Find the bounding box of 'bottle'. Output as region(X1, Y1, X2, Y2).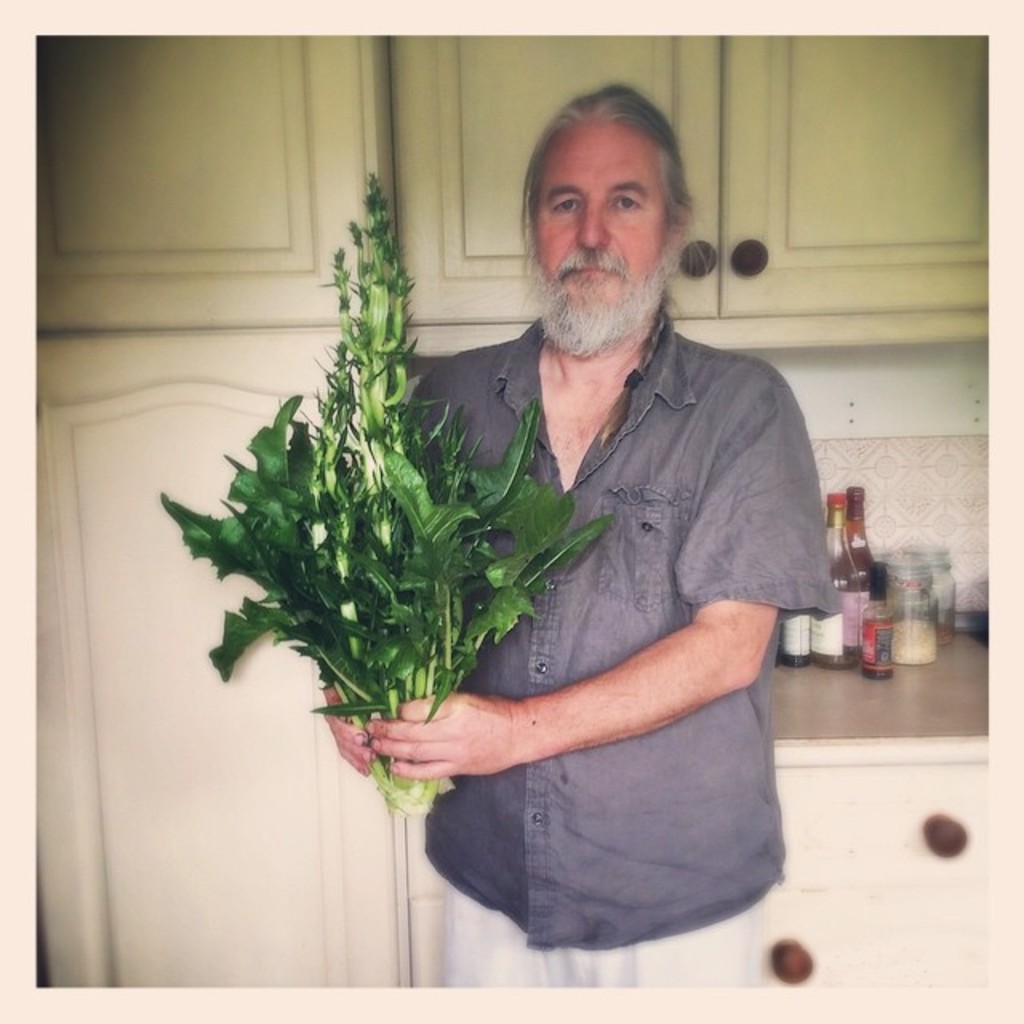
region(811, 491, 864, 674).
